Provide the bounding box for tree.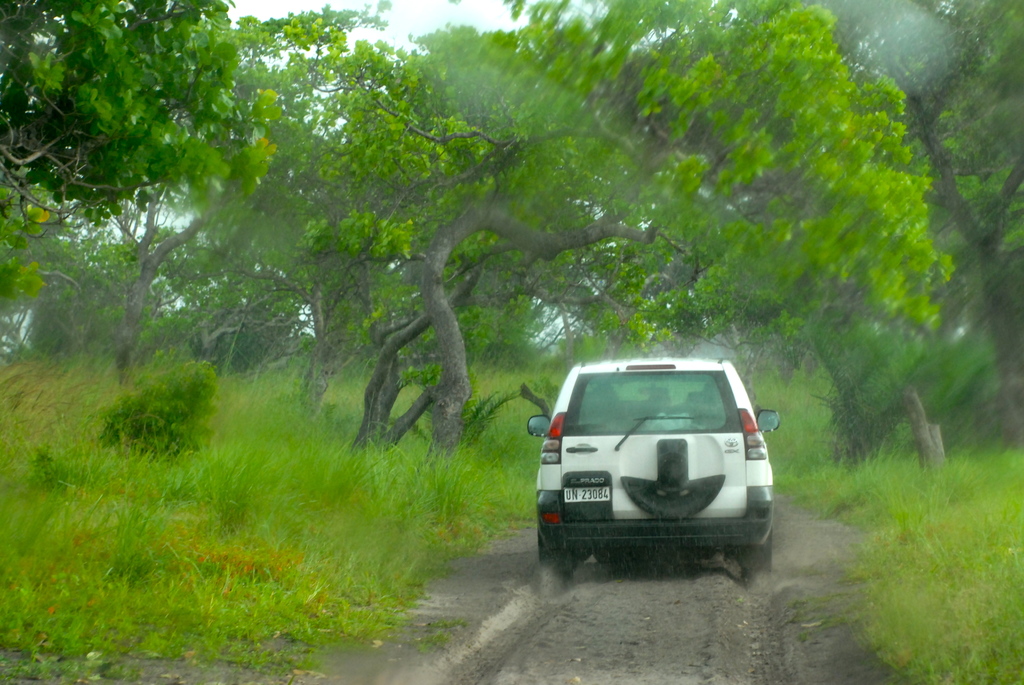
bbox(0, 0, 253, 461).
